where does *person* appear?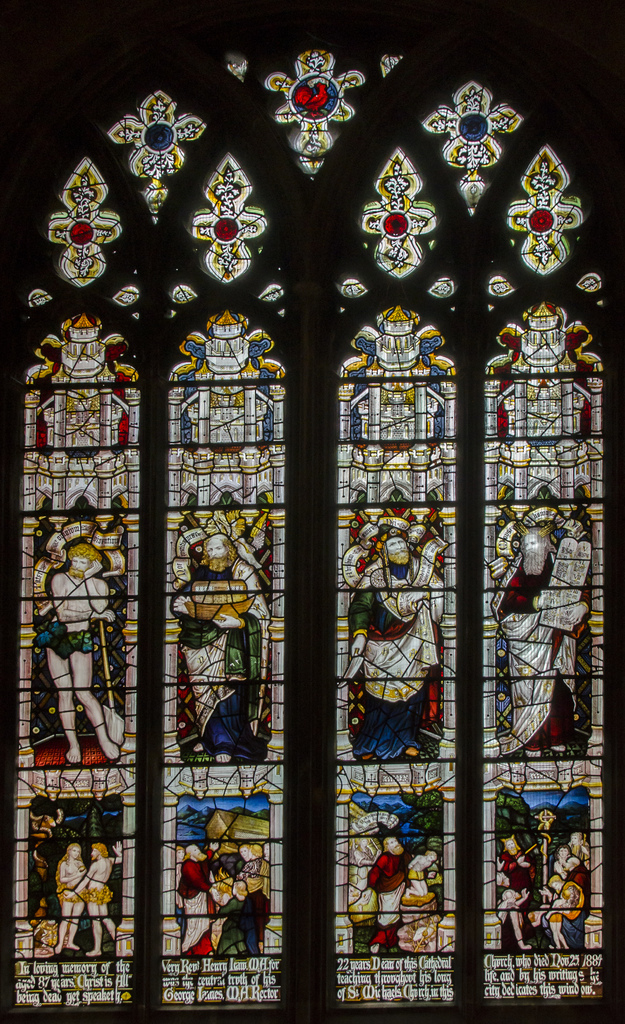
Appears at rect(489, 518, 593, 758).
